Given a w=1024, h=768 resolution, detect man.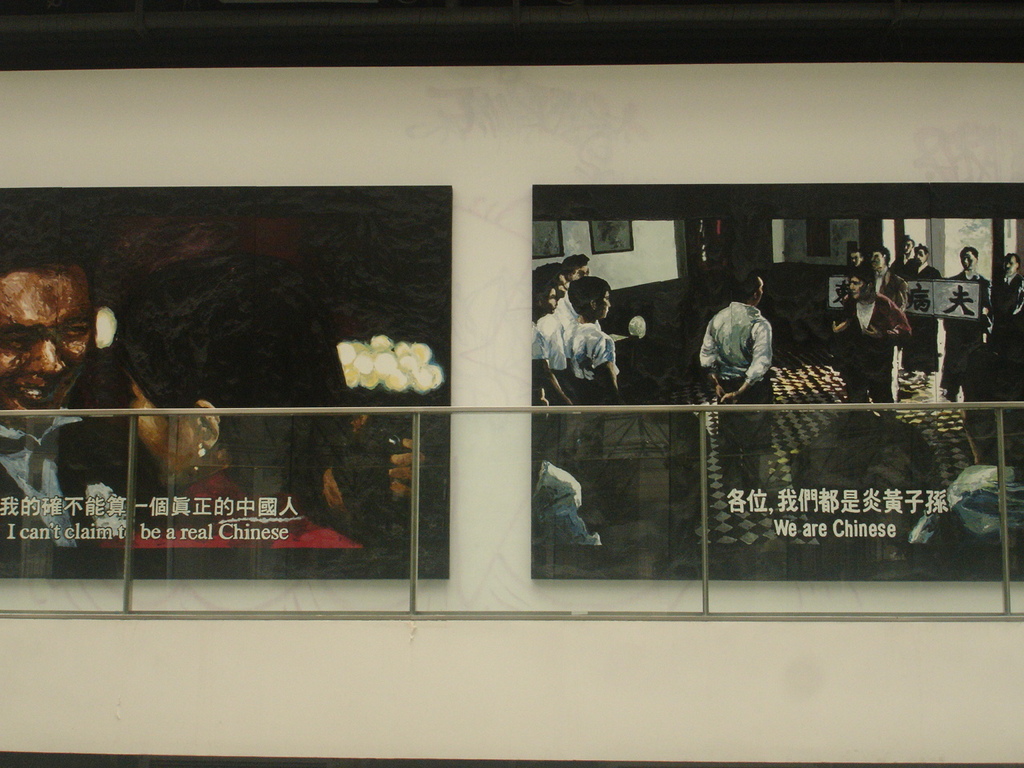
BBox(992, 254, 1023, 386).
